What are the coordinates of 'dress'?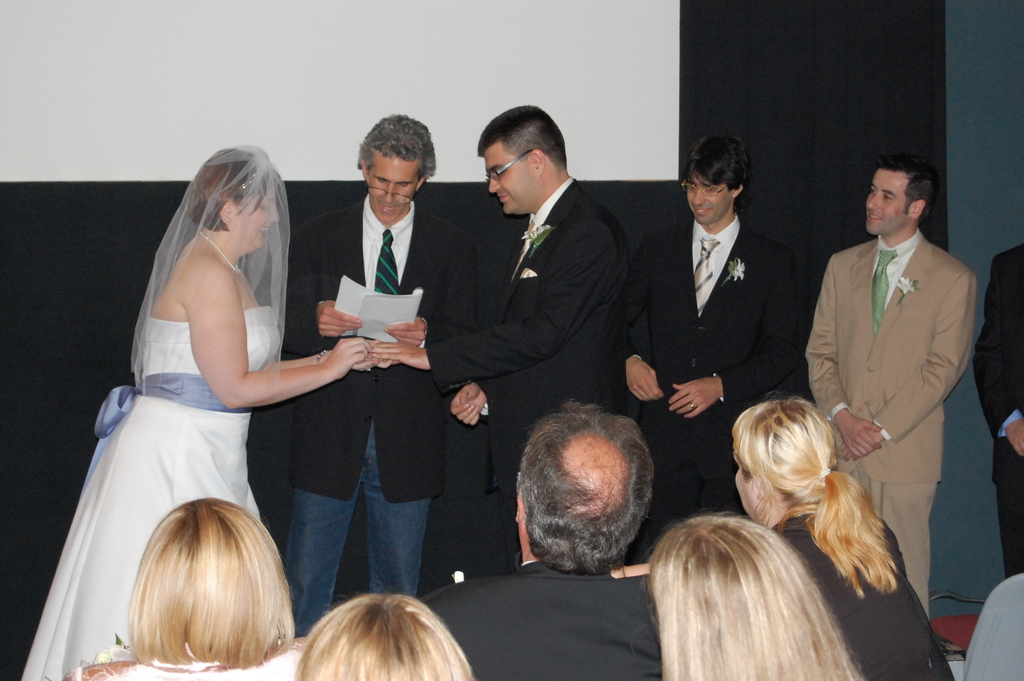
{"x1": 20, "y1": 142, "x2": 294, "y2": 680}.
